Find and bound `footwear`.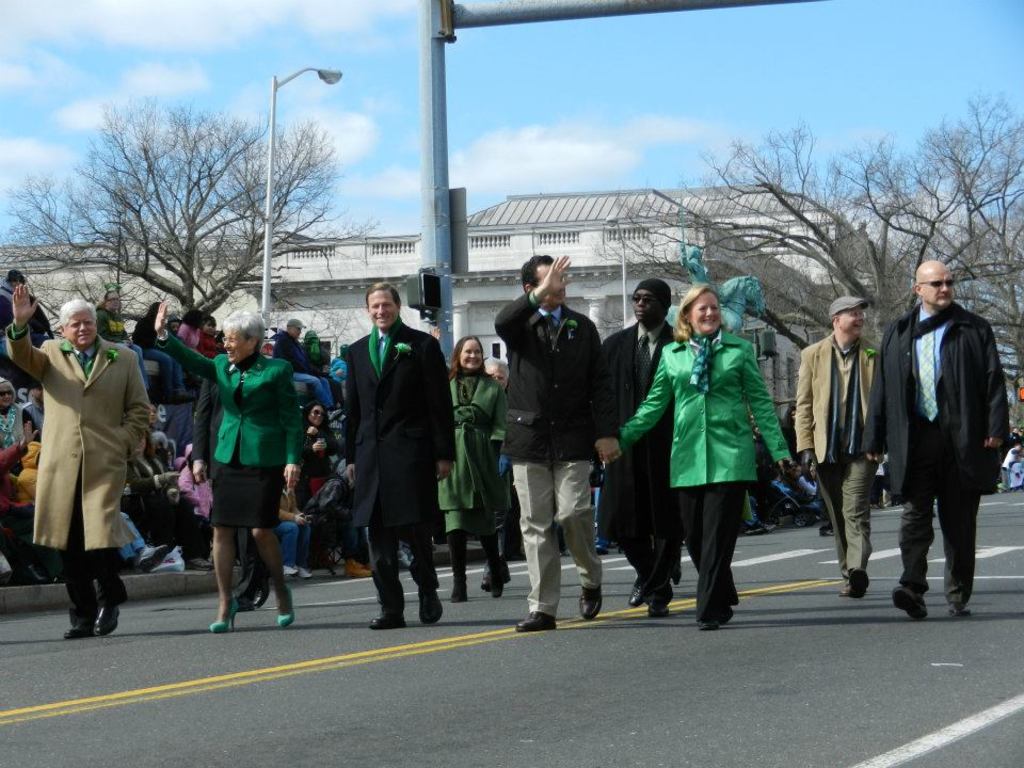
Bound: x1=94, y1=605, x2=119, y2=634.
